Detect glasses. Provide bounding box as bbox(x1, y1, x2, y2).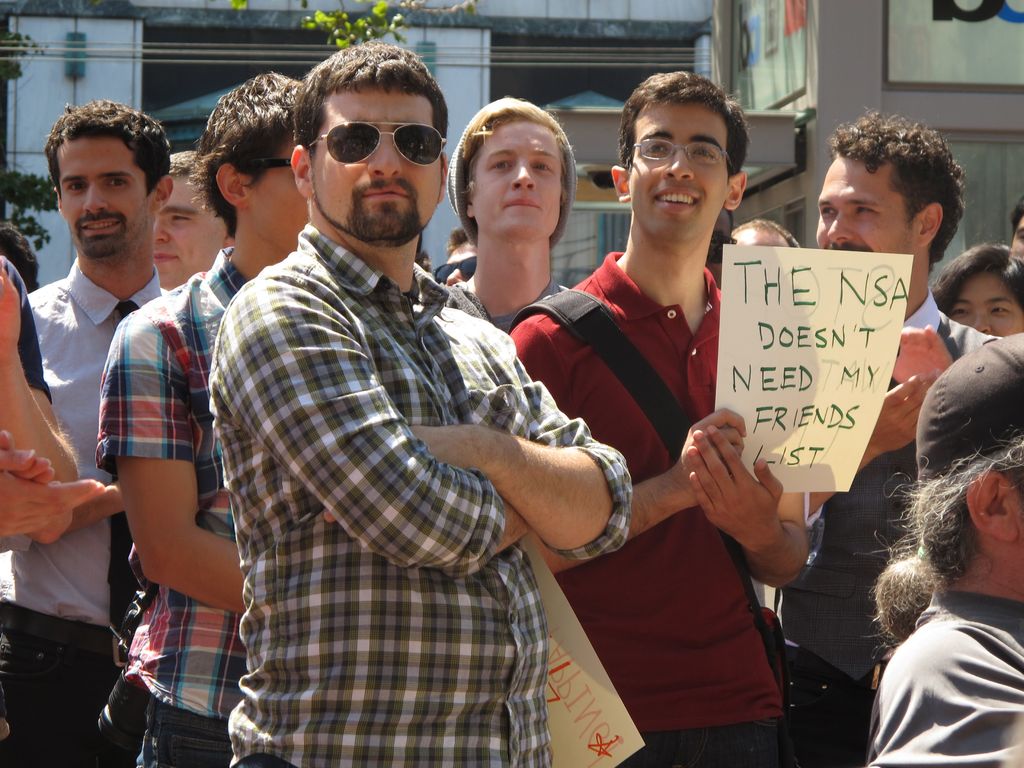
bbox(618, 124, 747, 177).
